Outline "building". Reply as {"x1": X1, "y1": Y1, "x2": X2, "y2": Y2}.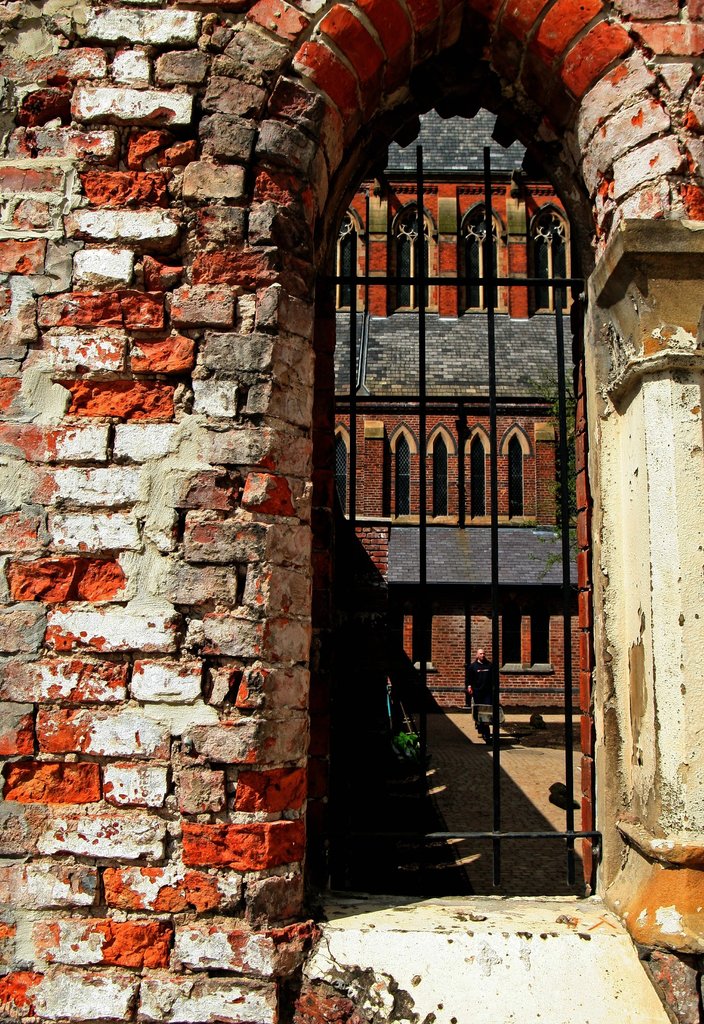
{"x1": 0, "y1": 0, "x2": 703, "y2": 1023}.
